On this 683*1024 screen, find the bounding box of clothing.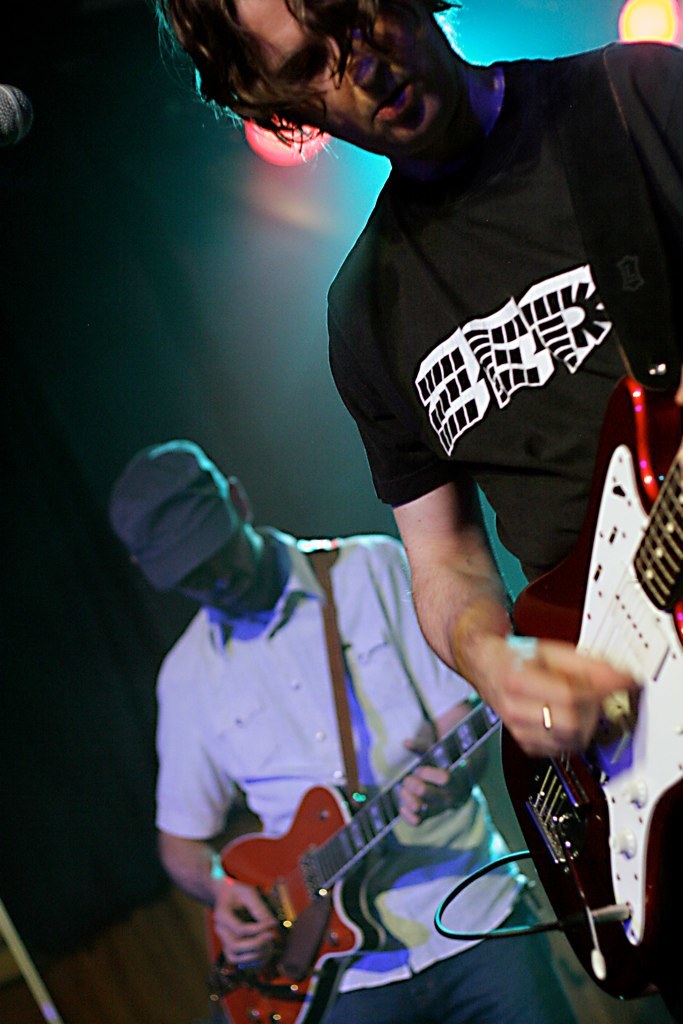
Bounding box: 218/890/575/1023.
